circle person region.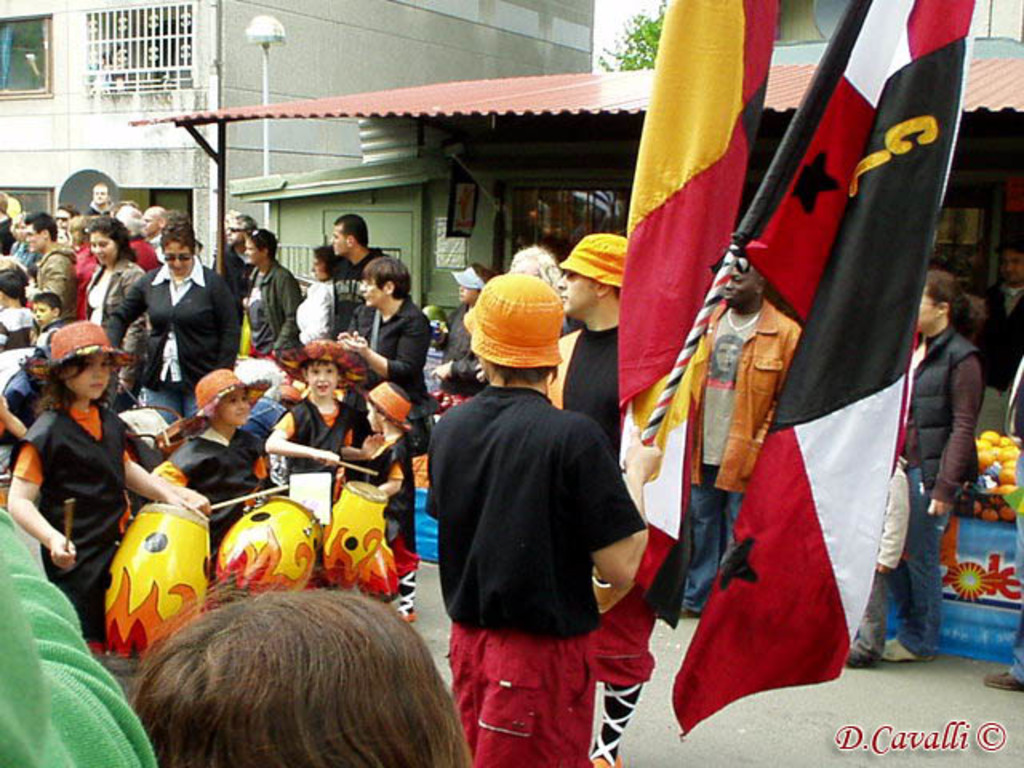
Region: (246,222,309,365).
